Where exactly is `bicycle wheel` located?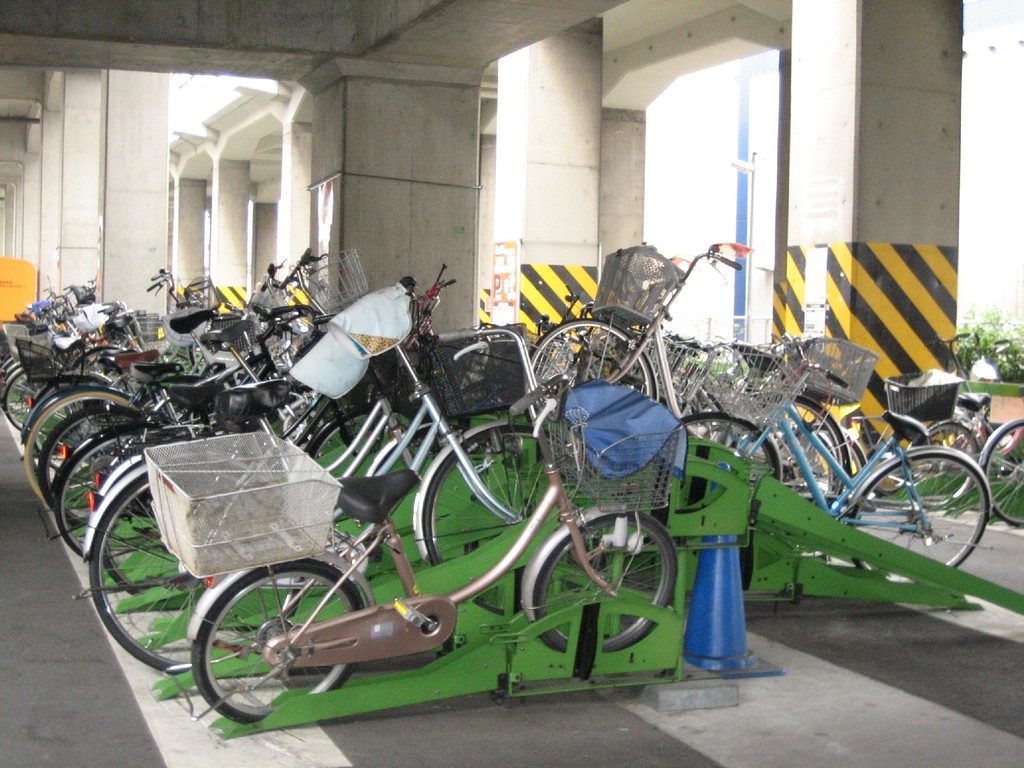
Its bounding box is locate(750, 392, 849, 493).
